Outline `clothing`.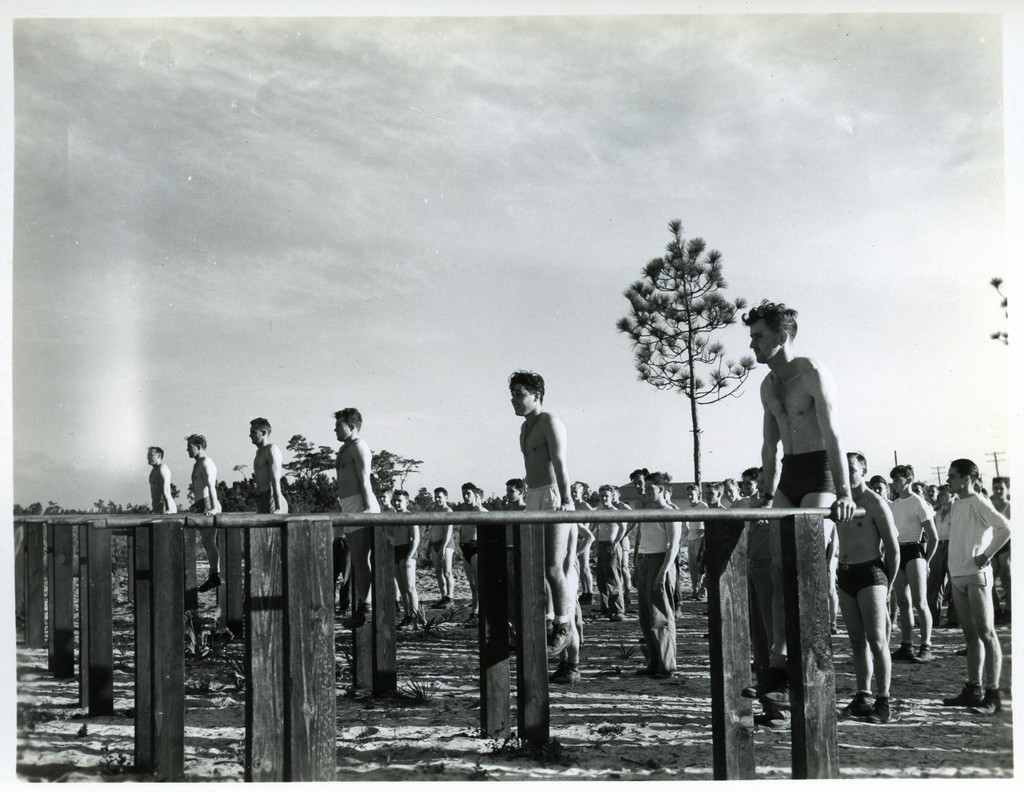
Outline: pyautogui.locateOnScreen(954, 571, 990, 599).
